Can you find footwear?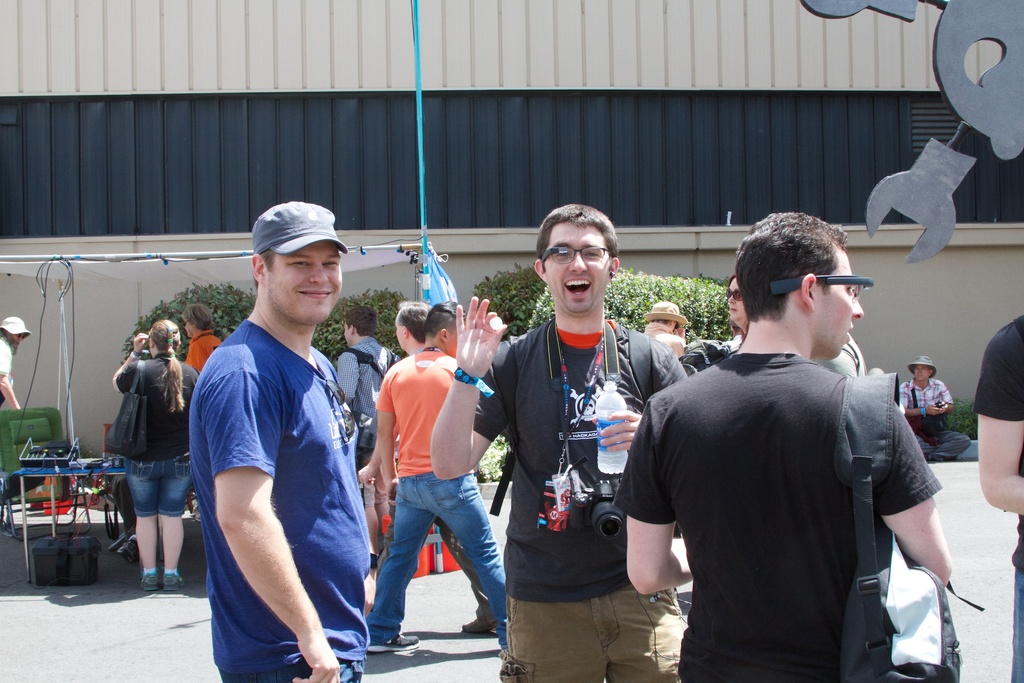
Yes, bounding box: 138, 570, 163, 591.
